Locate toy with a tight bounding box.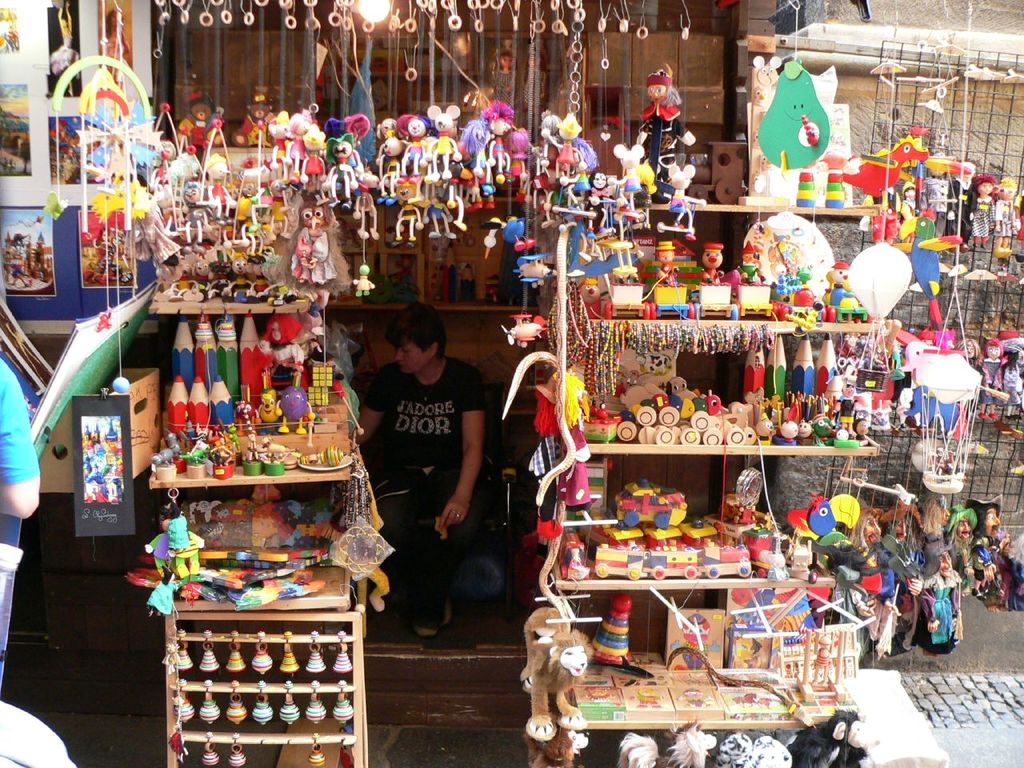
[974,498,1020,554].
